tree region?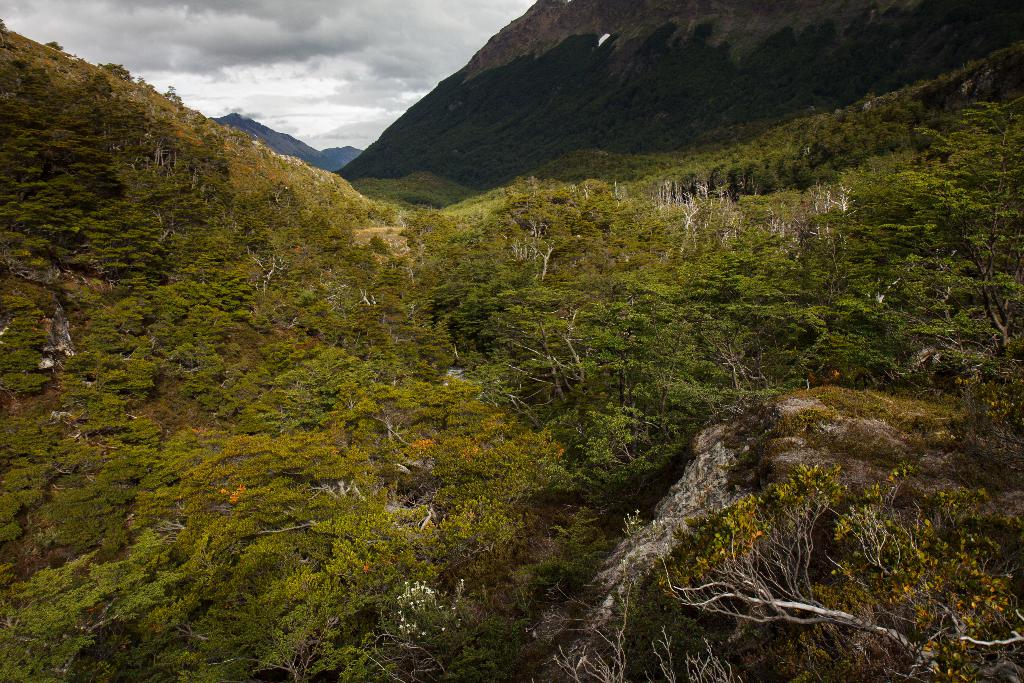
[876,95,1023,354]
